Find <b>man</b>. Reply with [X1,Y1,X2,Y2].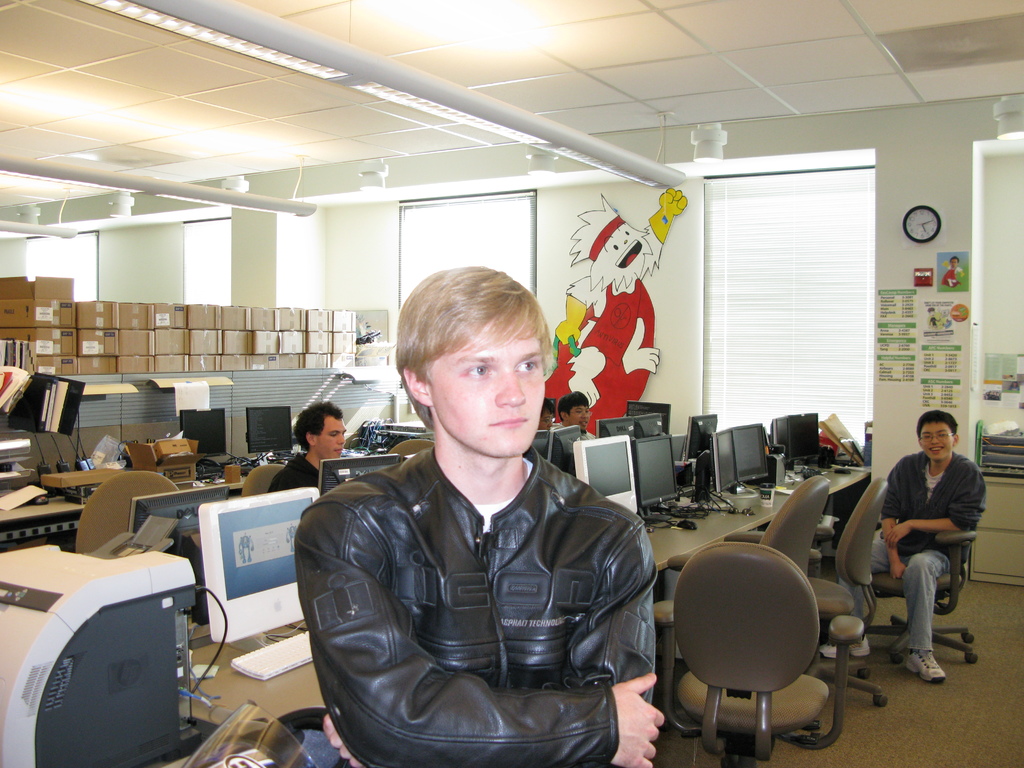
[283,264,675,765].
